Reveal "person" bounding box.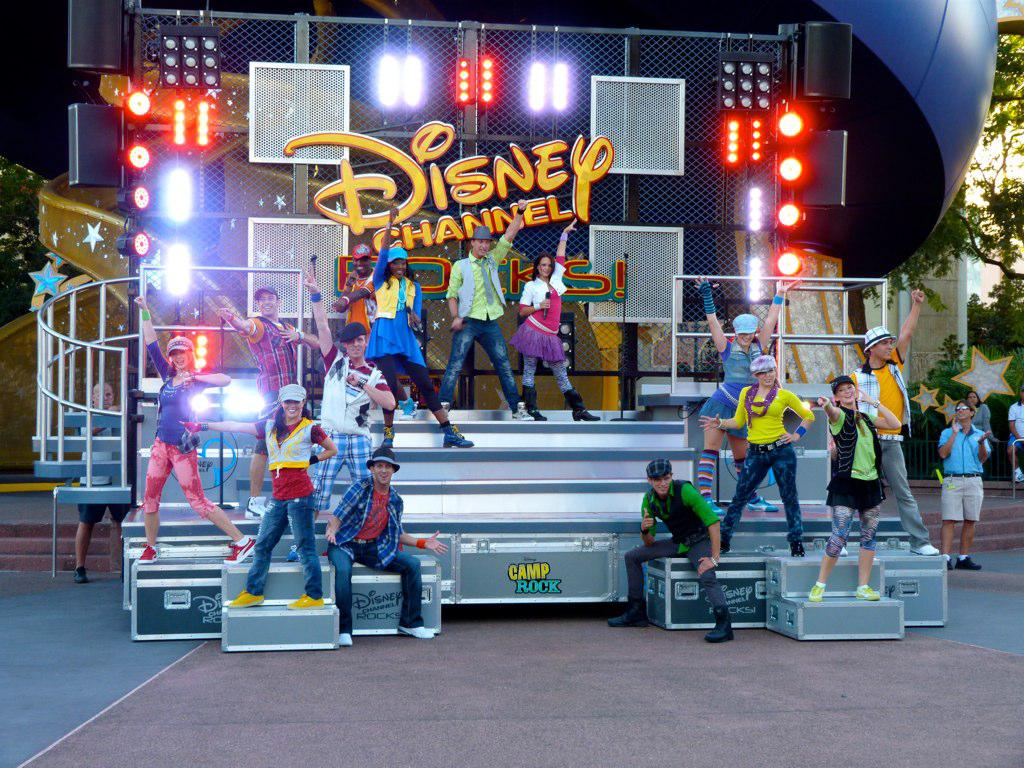
Revealed: Rect(325, 449, 455, 643).
